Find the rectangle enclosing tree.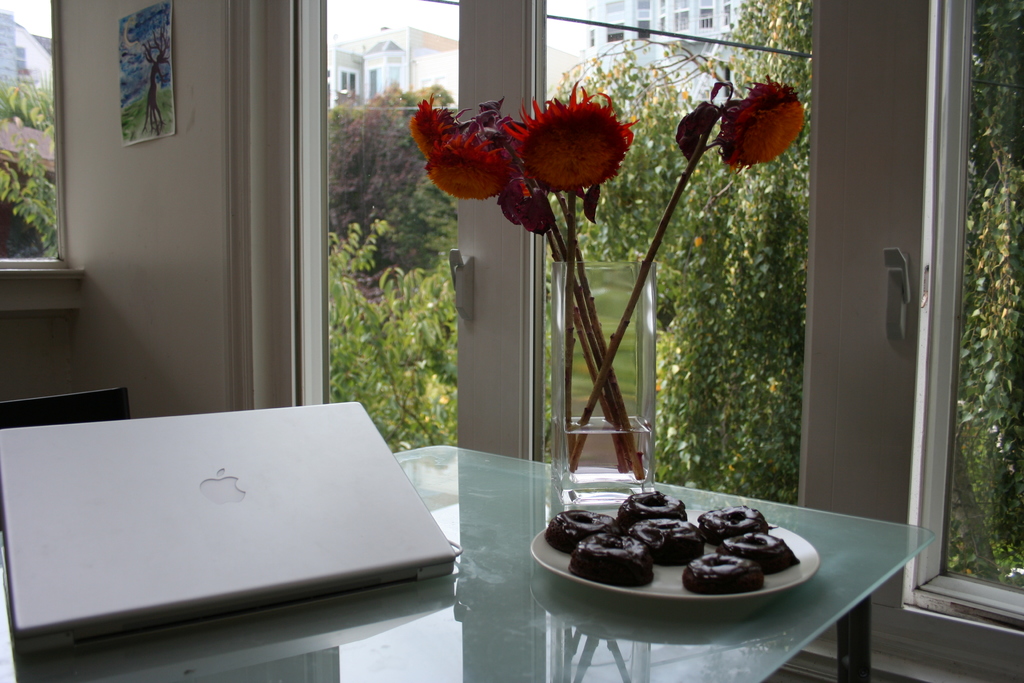
Rect(326, 88, 466, 449).
